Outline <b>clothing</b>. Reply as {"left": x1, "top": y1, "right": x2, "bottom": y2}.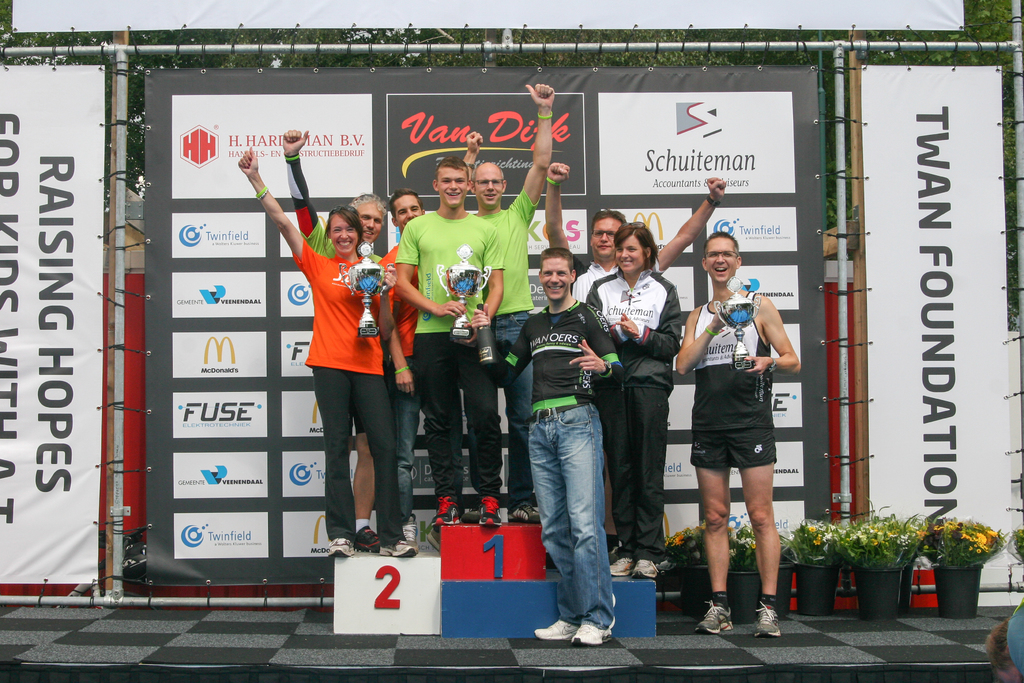
{"left": 691, "top": 293, "right": 784, "bottom": 493}.
